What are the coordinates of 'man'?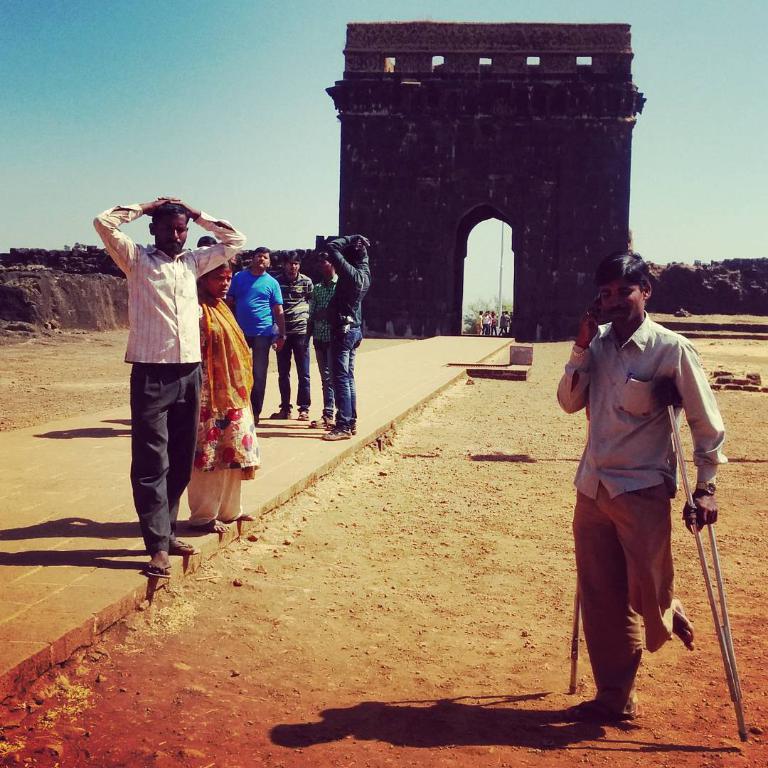
[553,252,719,725].
